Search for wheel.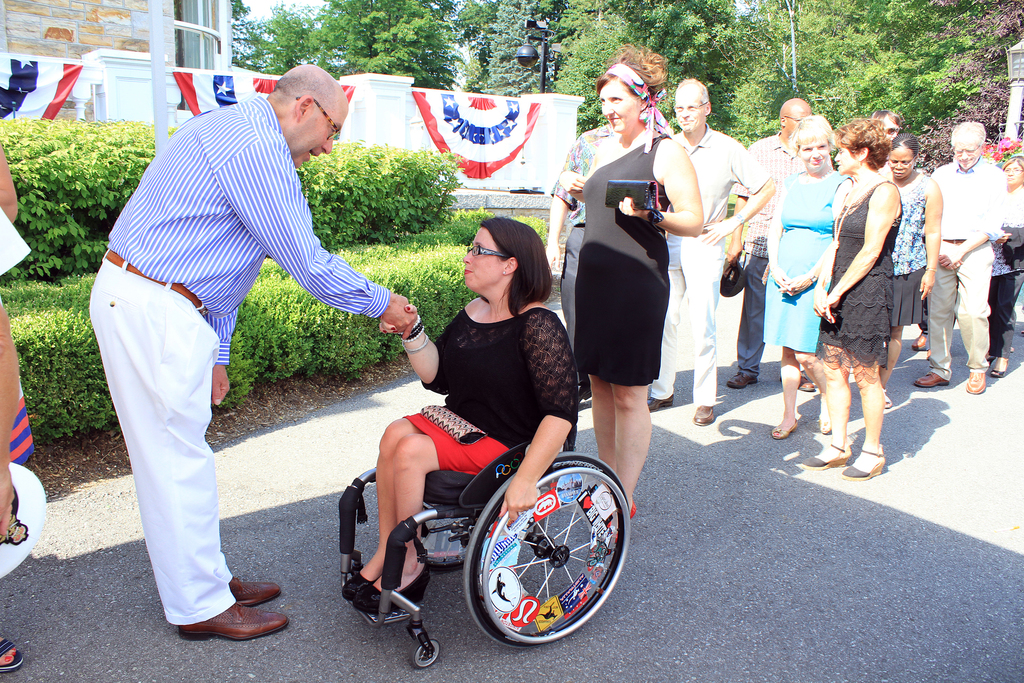
Found at 410 637 441 668.
